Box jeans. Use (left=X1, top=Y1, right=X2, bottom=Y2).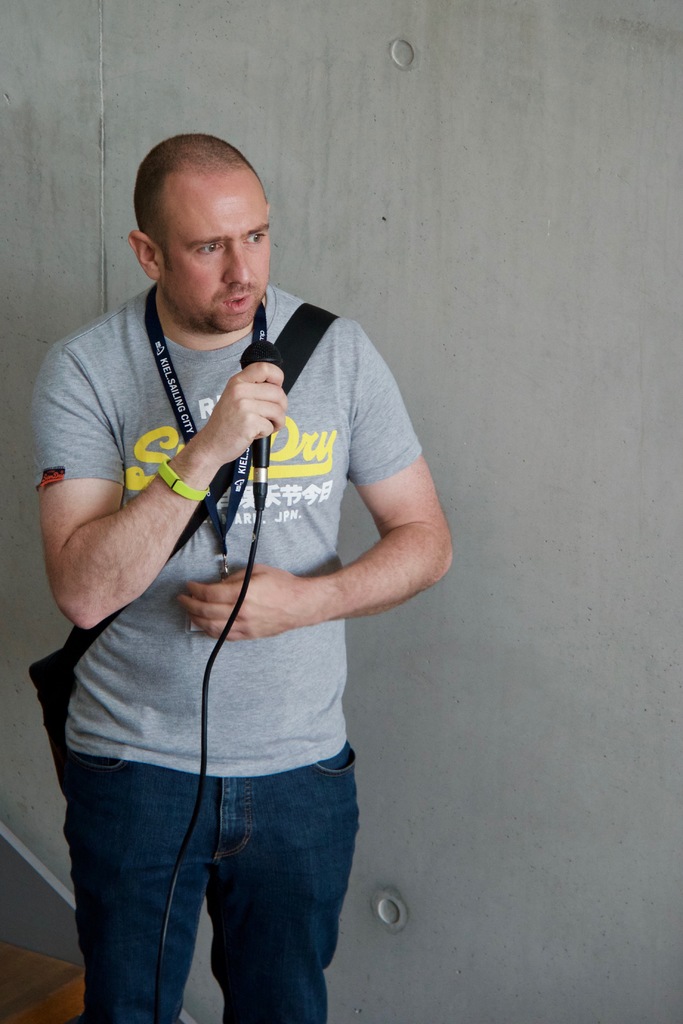
(left=57, top=742, right=374, bottom=1020).
